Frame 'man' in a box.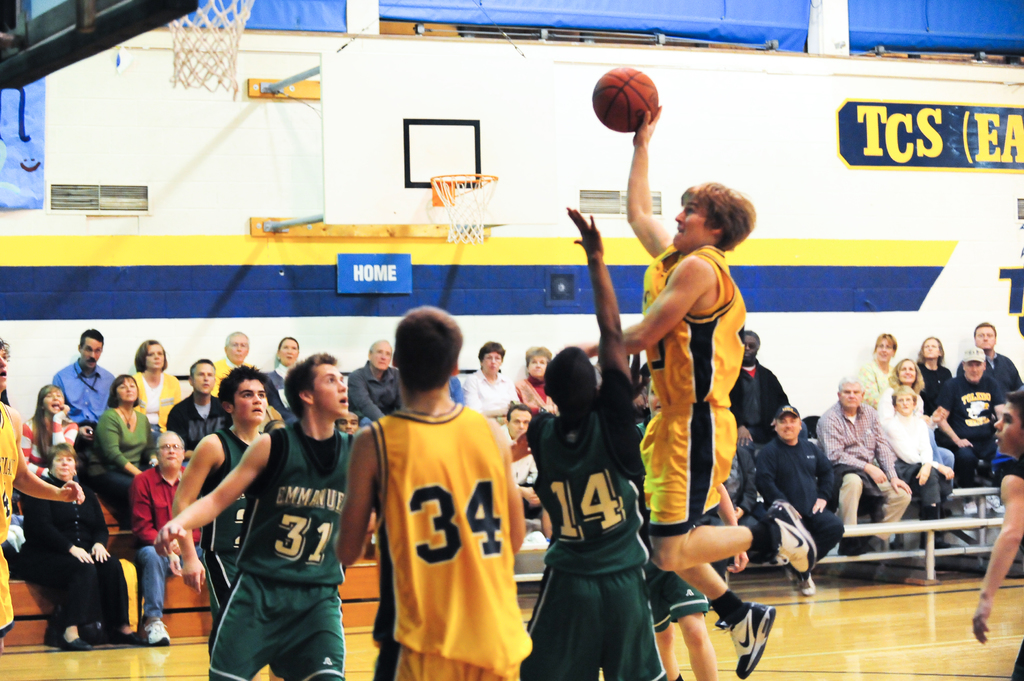
x1=731, y1=327, x2=792, y2=505.
